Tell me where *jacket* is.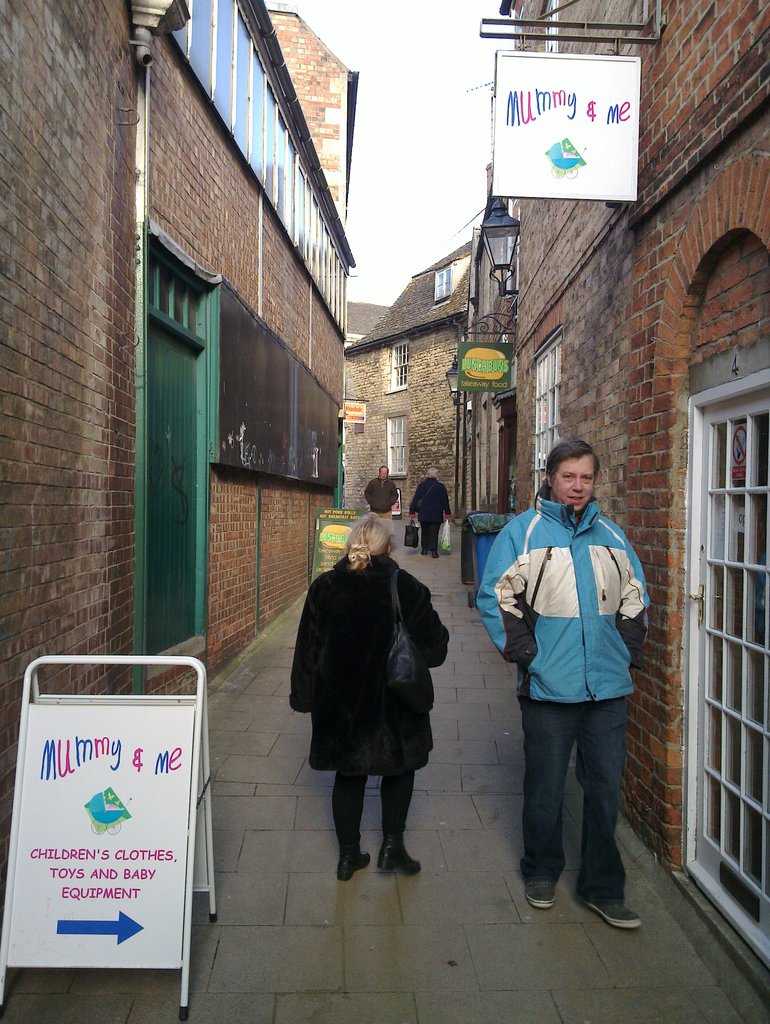
*jacket* is at <box>367,473,395,510</box>.
